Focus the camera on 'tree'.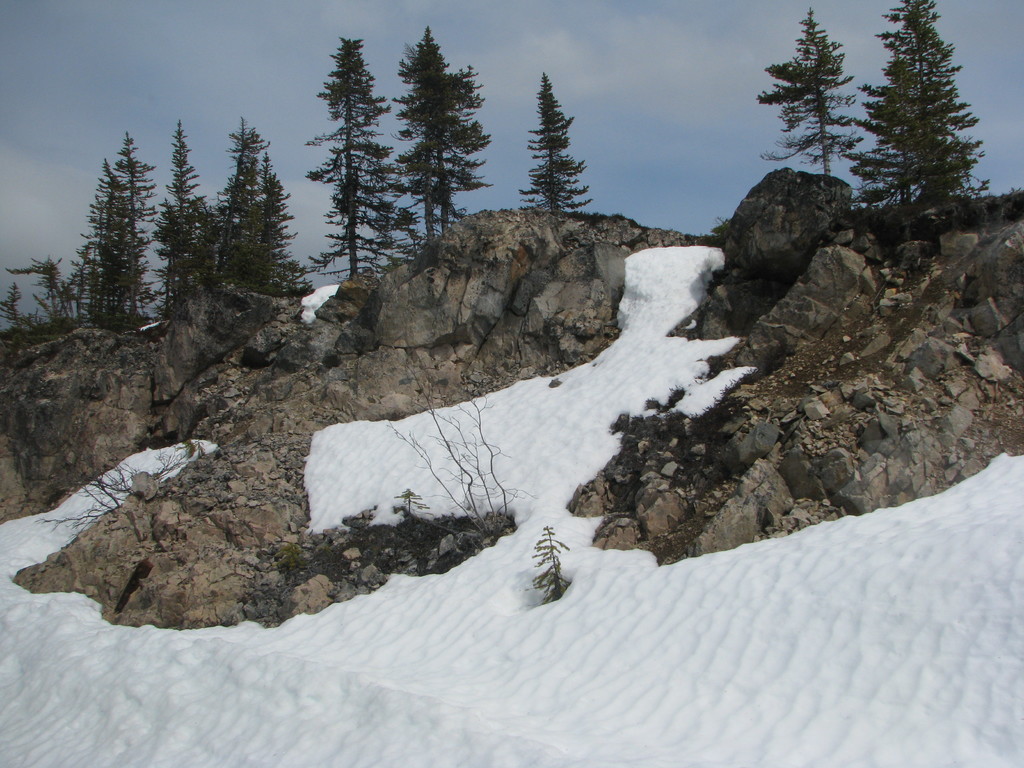
Focus region: detection(306, 42, 401, 283).
